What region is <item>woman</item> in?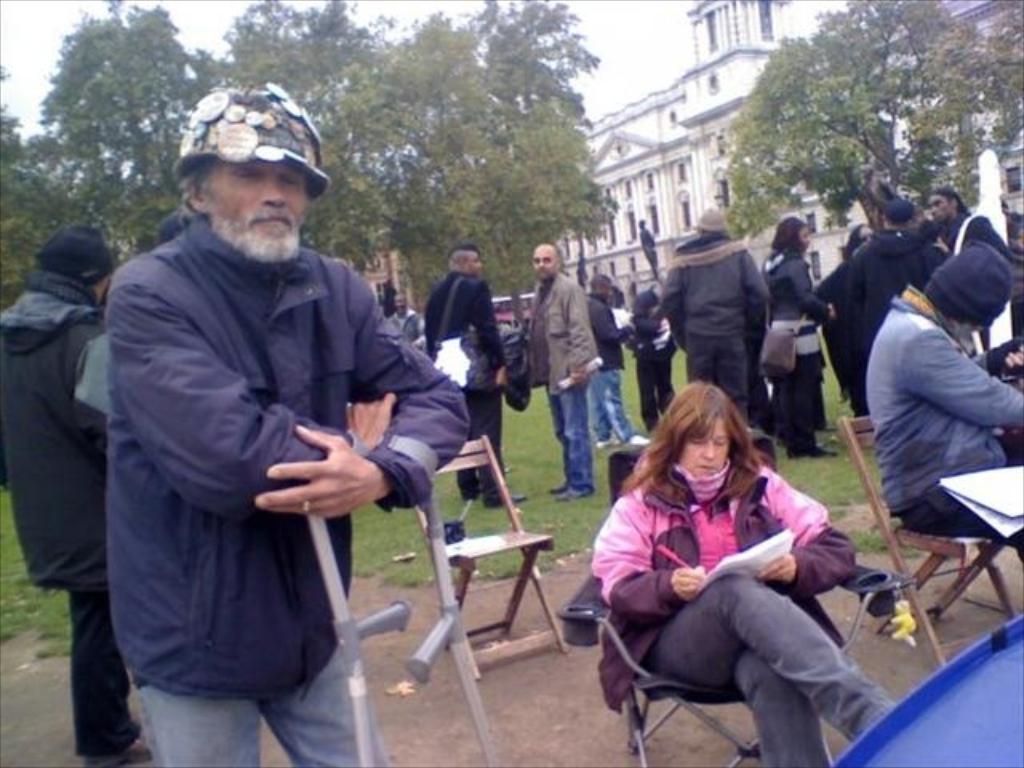
622,285,678,437.
